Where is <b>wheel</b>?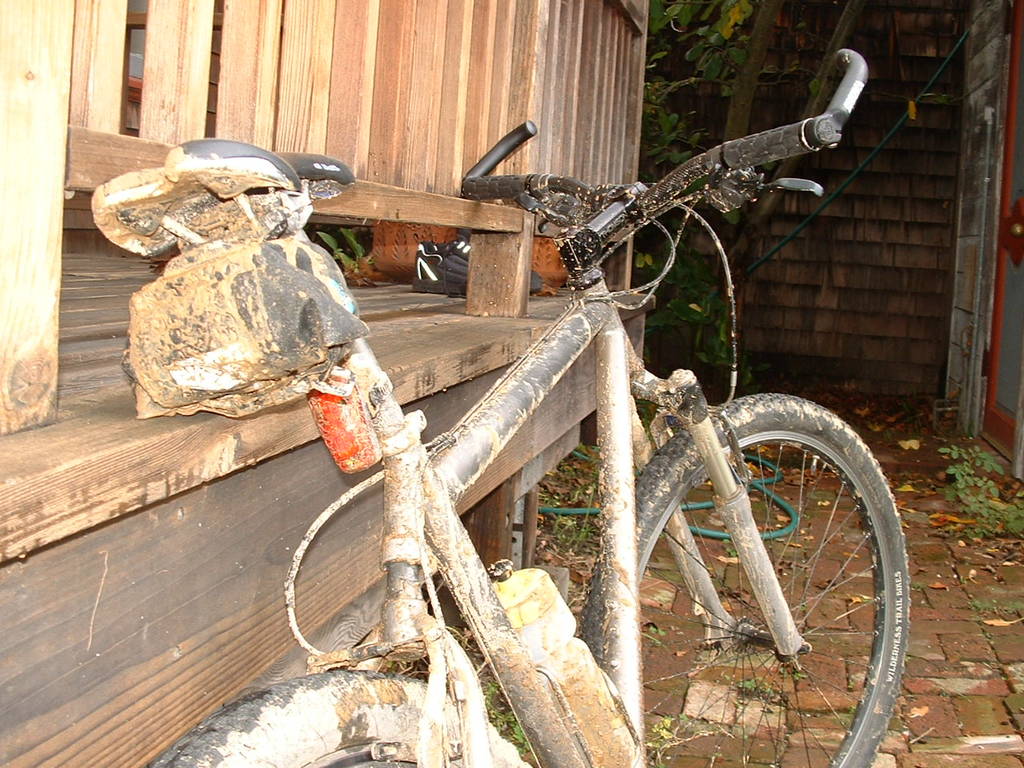
(left=145, top=677, right=531, bottom=767).
